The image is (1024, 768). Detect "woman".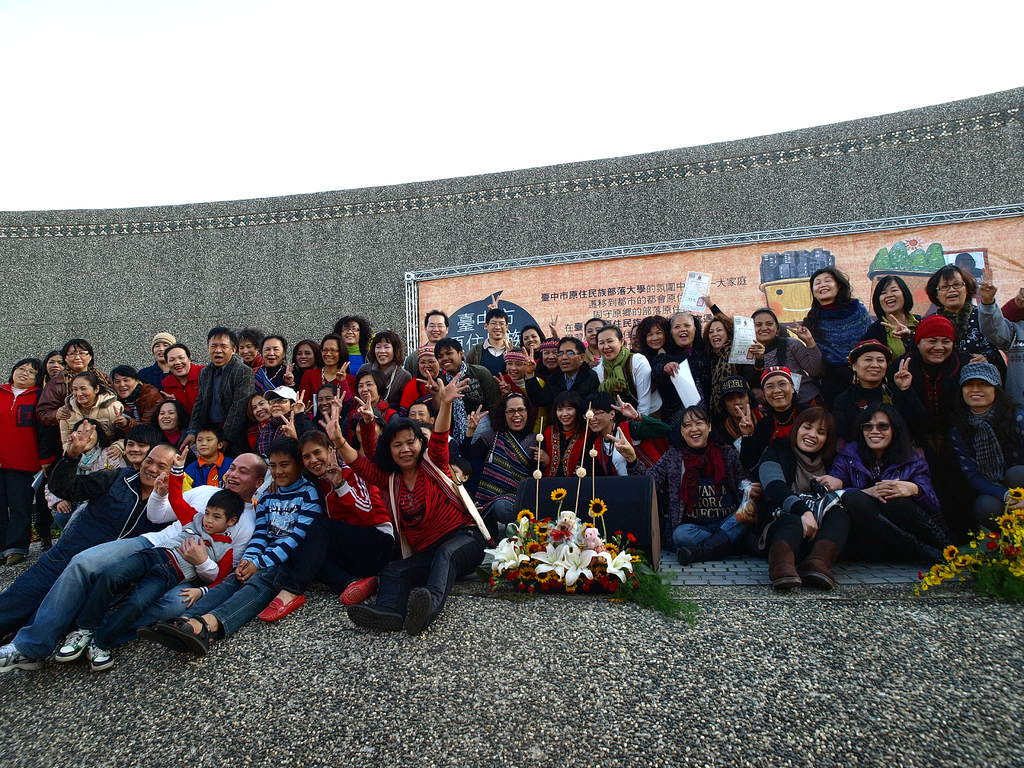
Detection: bbox=[696, 290, 824, 410].
